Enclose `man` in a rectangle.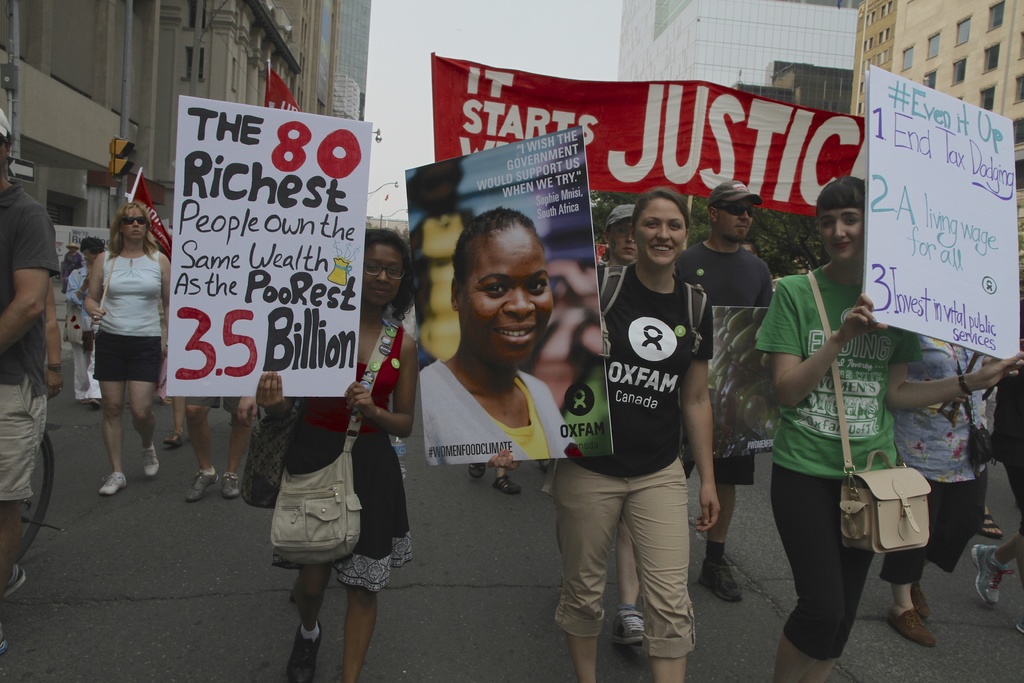
crop(685, 173, 774, 607).
